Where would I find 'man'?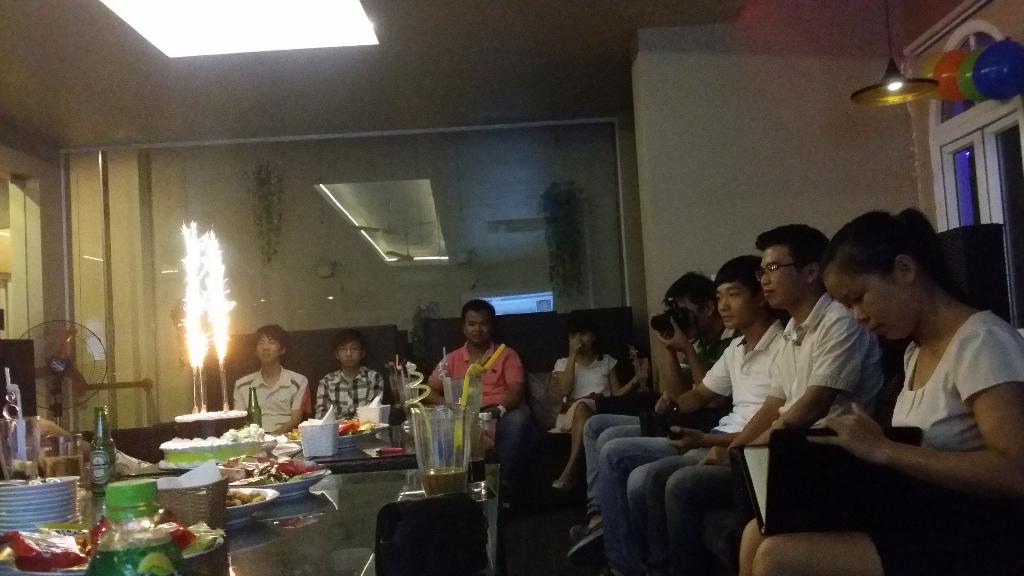
At {"left": 559, "top": 269, "right": 732, "bottom": 575}.
